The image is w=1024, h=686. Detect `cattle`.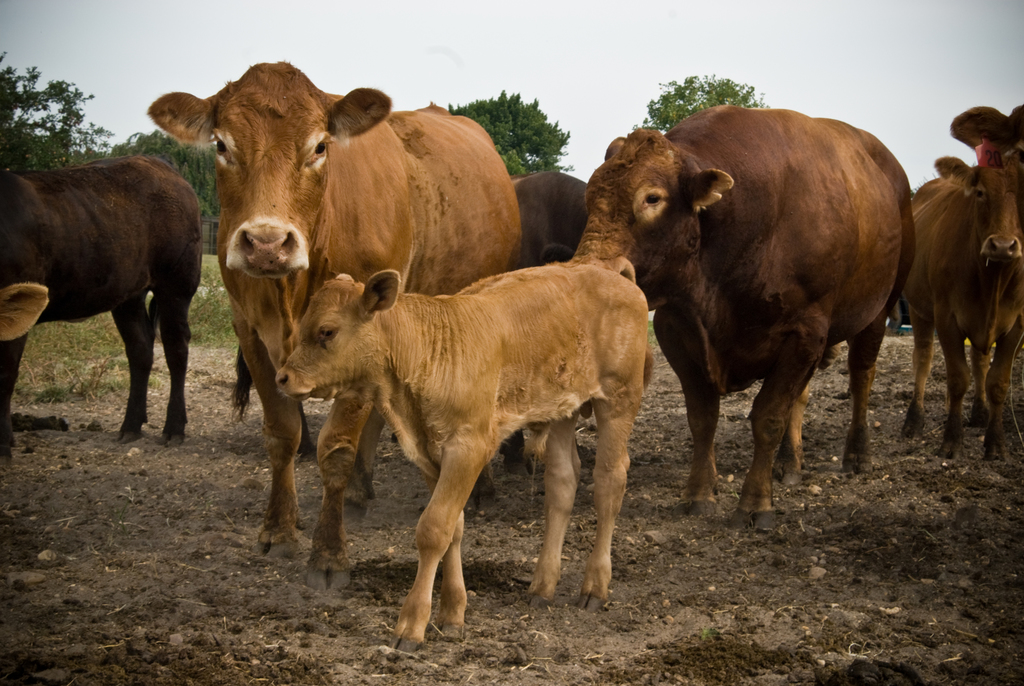
Detection: (910, 155, 1023, 463).
